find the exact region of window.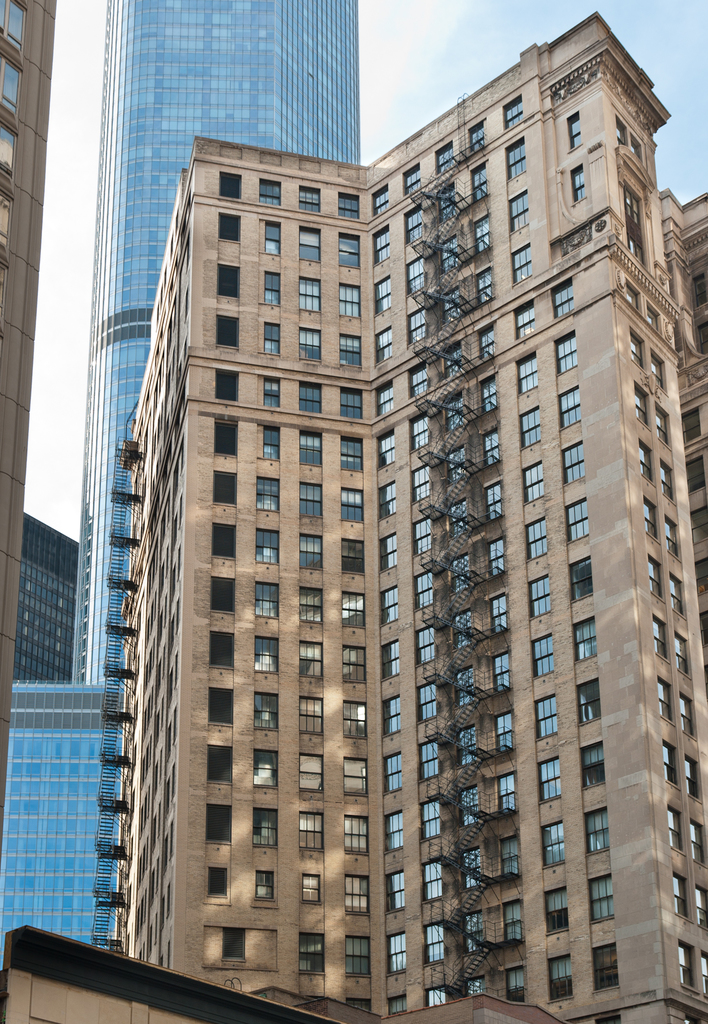
Exact region: (left=297, top=753, right=322, bottom=793).
